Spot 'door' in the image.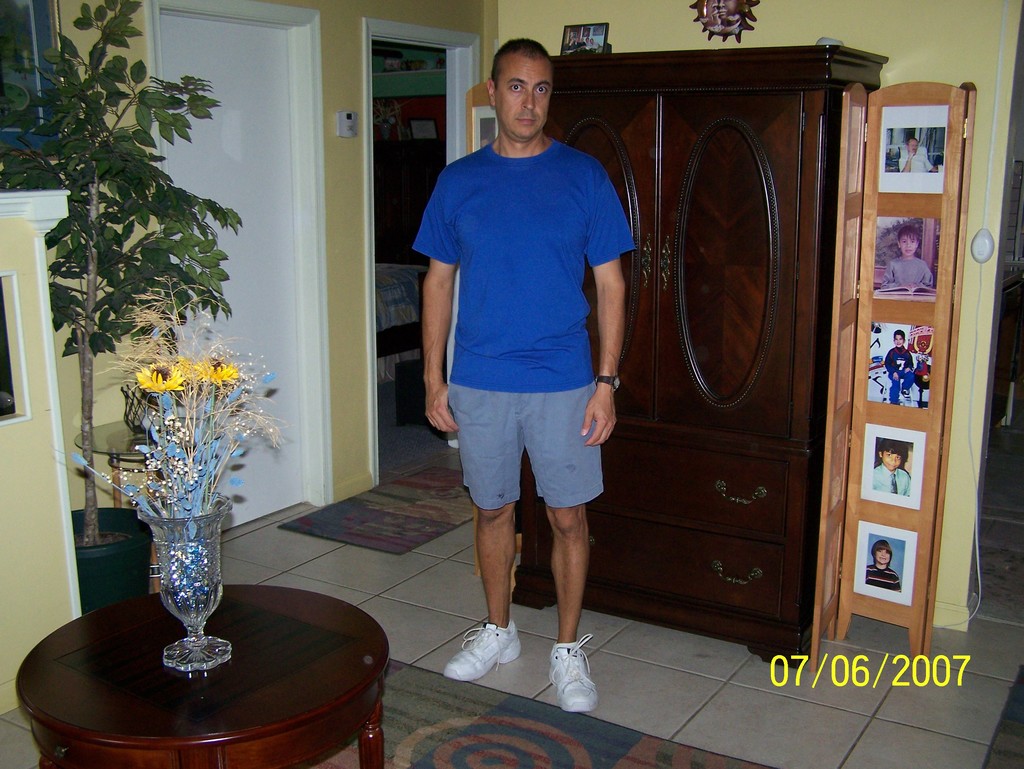
'door' found at bbox=[163, 12, 310, 532].
